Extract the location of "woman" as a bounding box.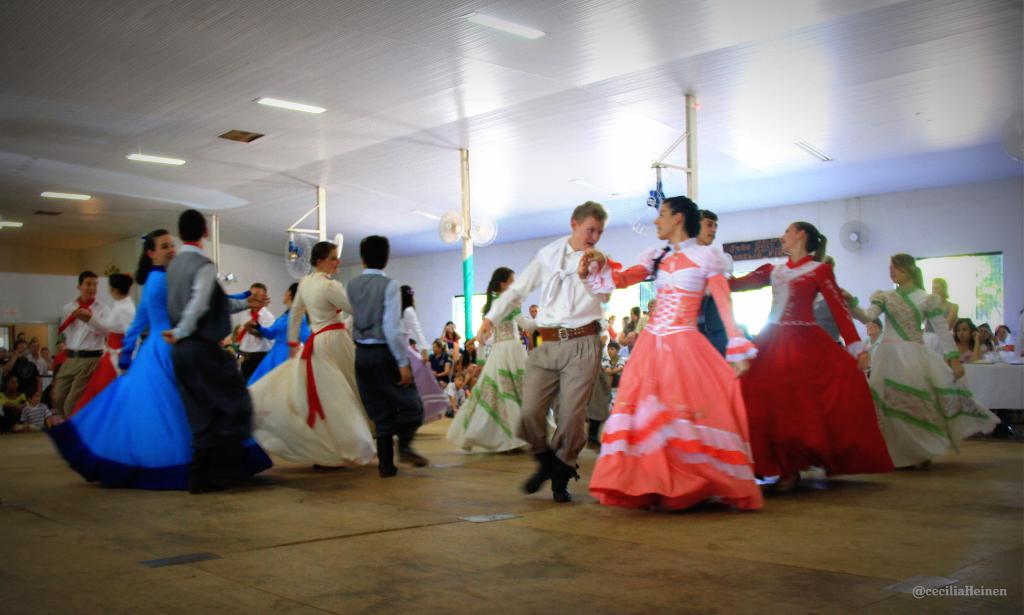
left=455, top=340, right=481, bottom=372.
